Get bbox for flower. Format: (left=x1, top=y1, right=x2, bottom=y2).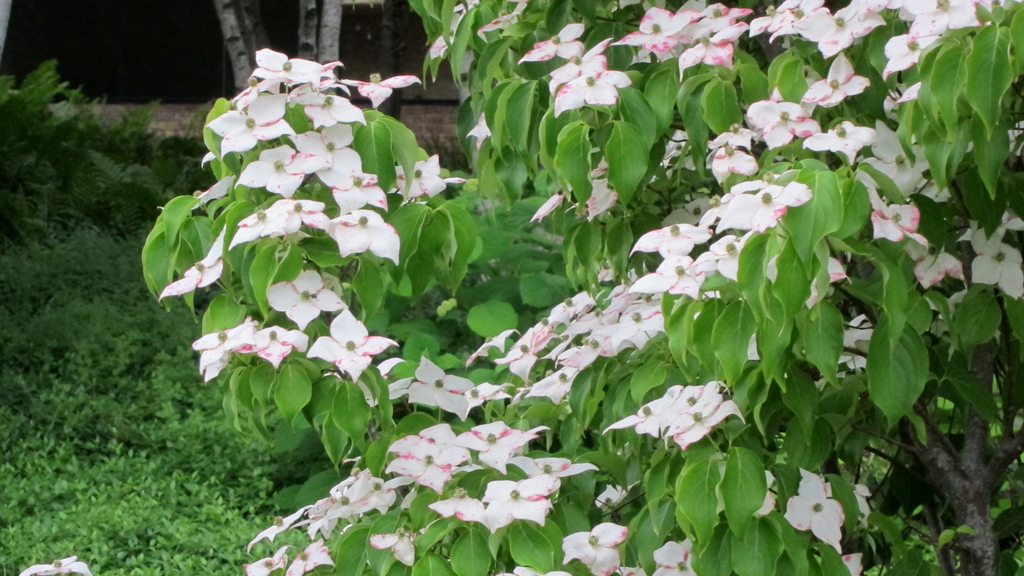
(left=699, top=179, right=766, bottom=225).
